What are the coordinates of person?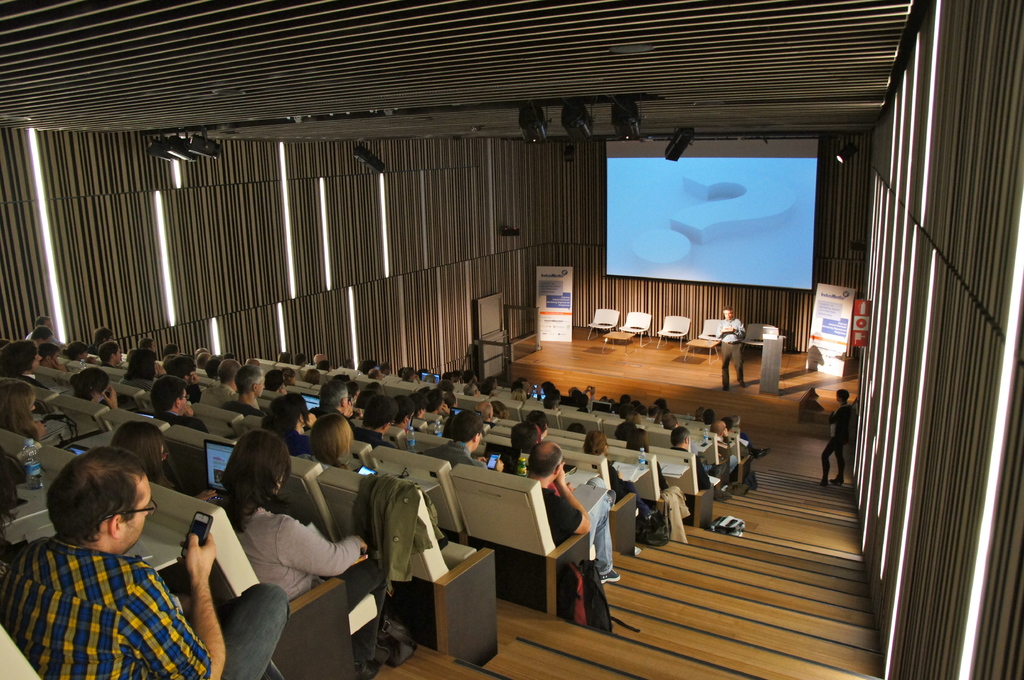
locate(716, 308, 747, 393).
